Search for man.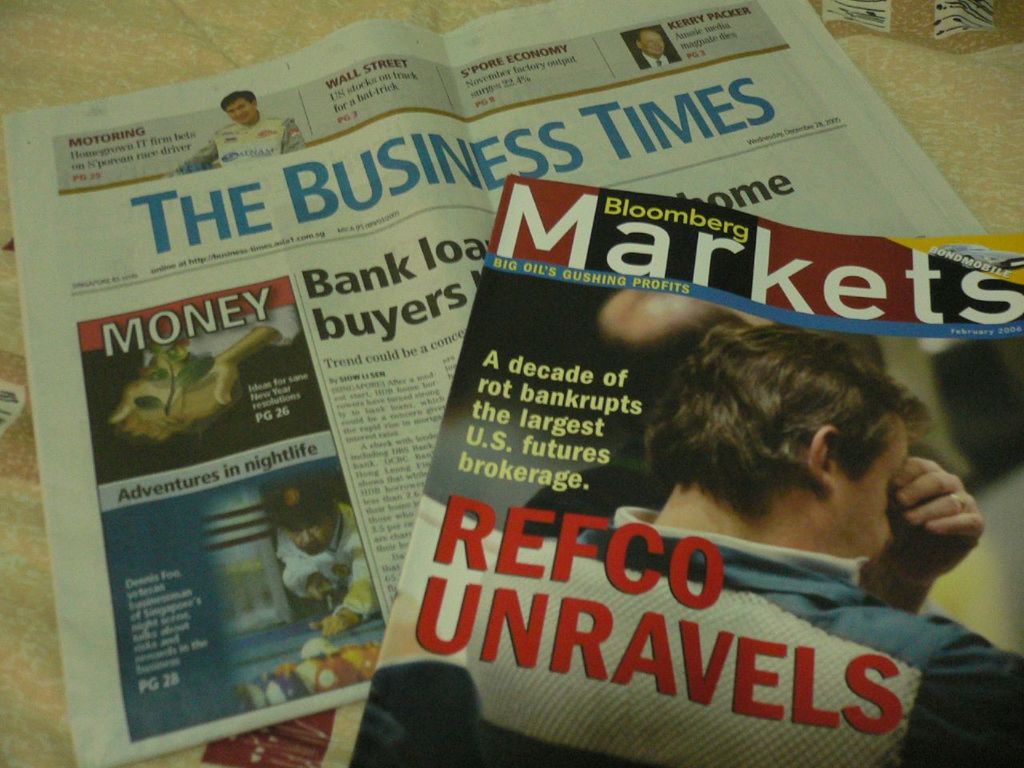
Found at region(558, 326, 1023, 699).
